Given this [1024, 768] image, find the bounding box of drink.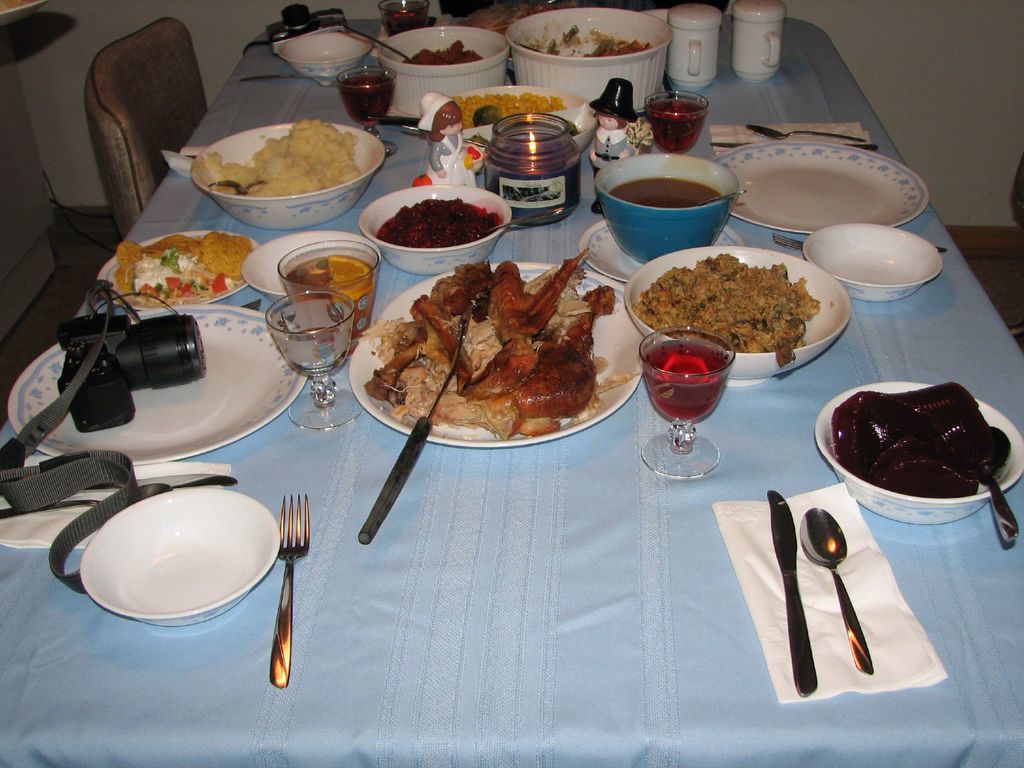
rect(278, 241, 382, 358).
